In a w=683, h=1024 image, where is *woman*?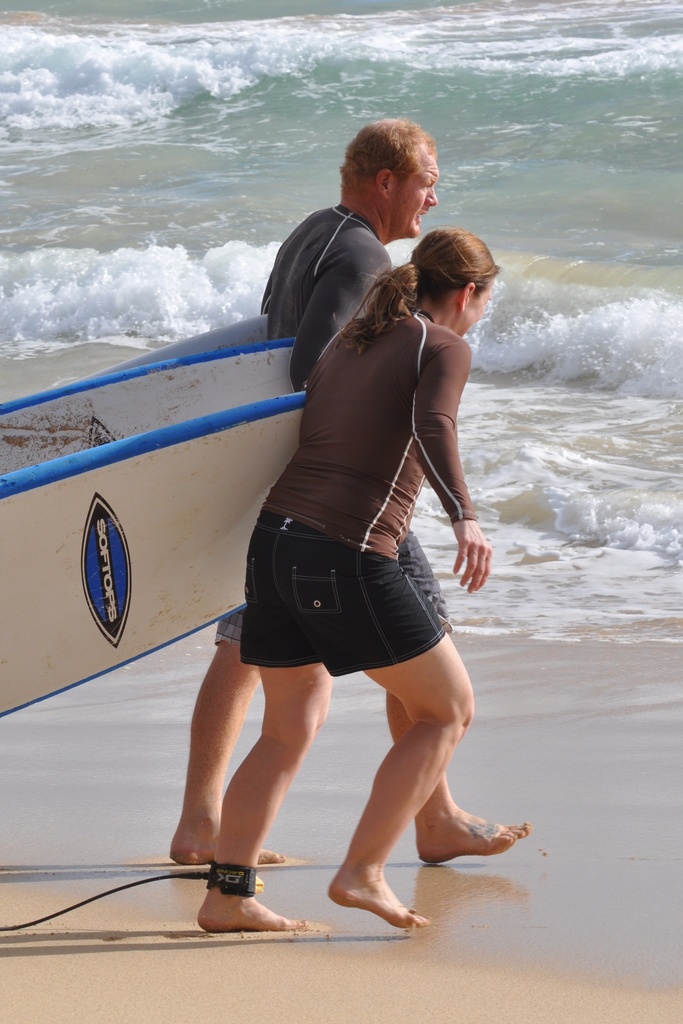
[x1=173, y1=184, x2=513, y2=914].
